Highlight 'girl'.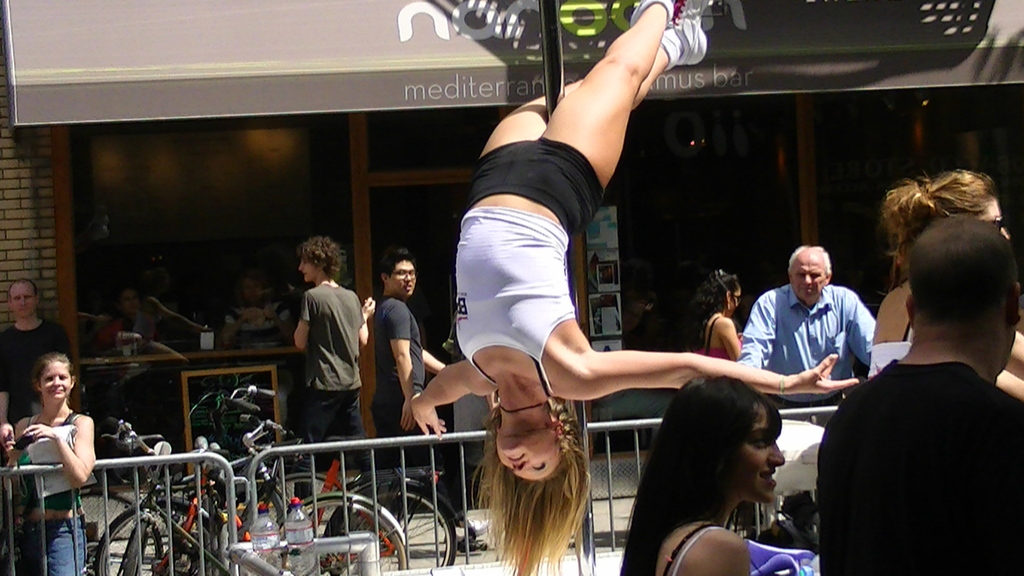
Highlighted region: (x1=622, y1=364, x2=823, y2=575).
